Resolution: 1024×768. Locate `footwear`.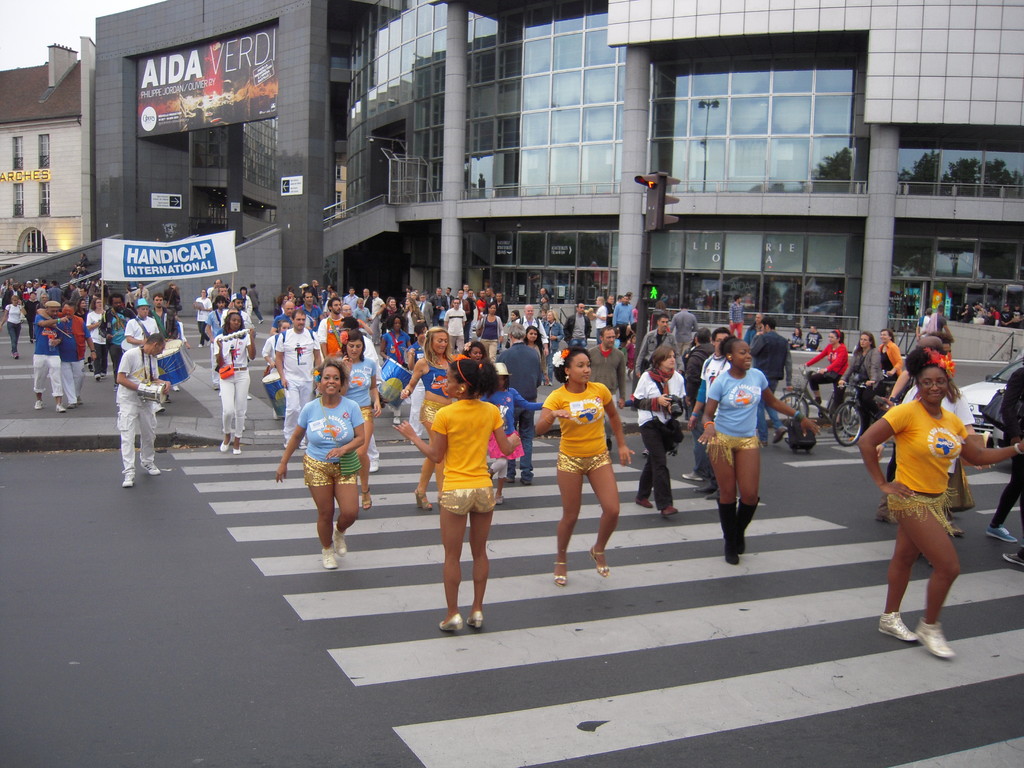
[637,445,648,456].
